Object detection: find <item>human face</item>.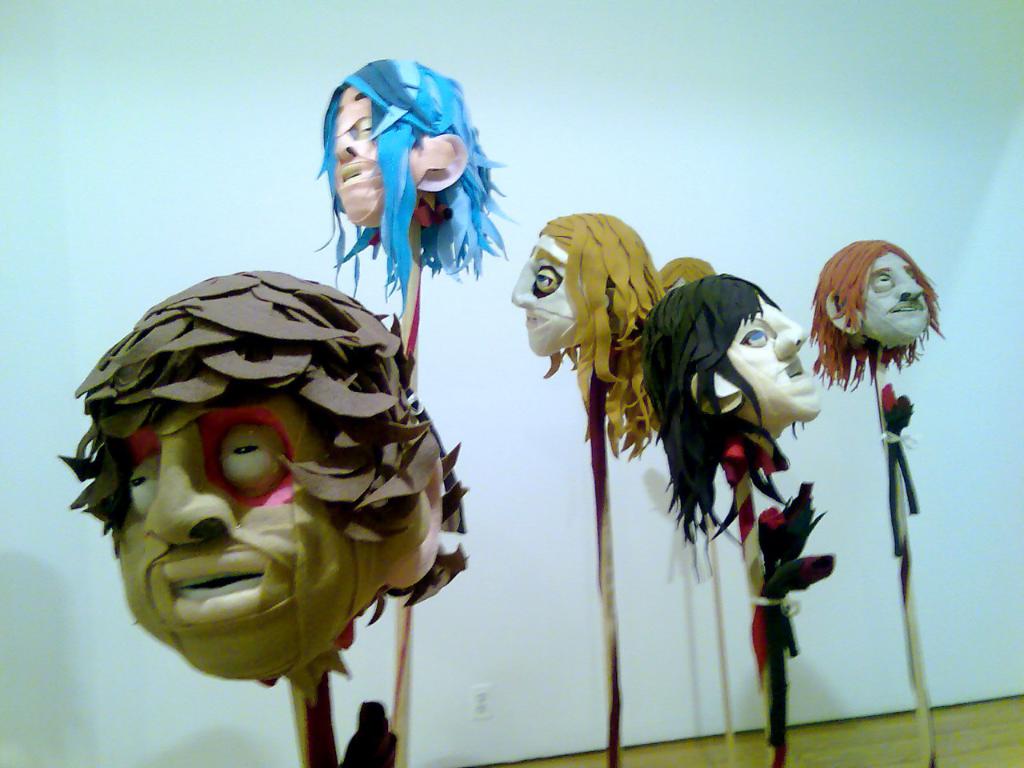
x1=110 y1=395 x2=330 y2=634.
